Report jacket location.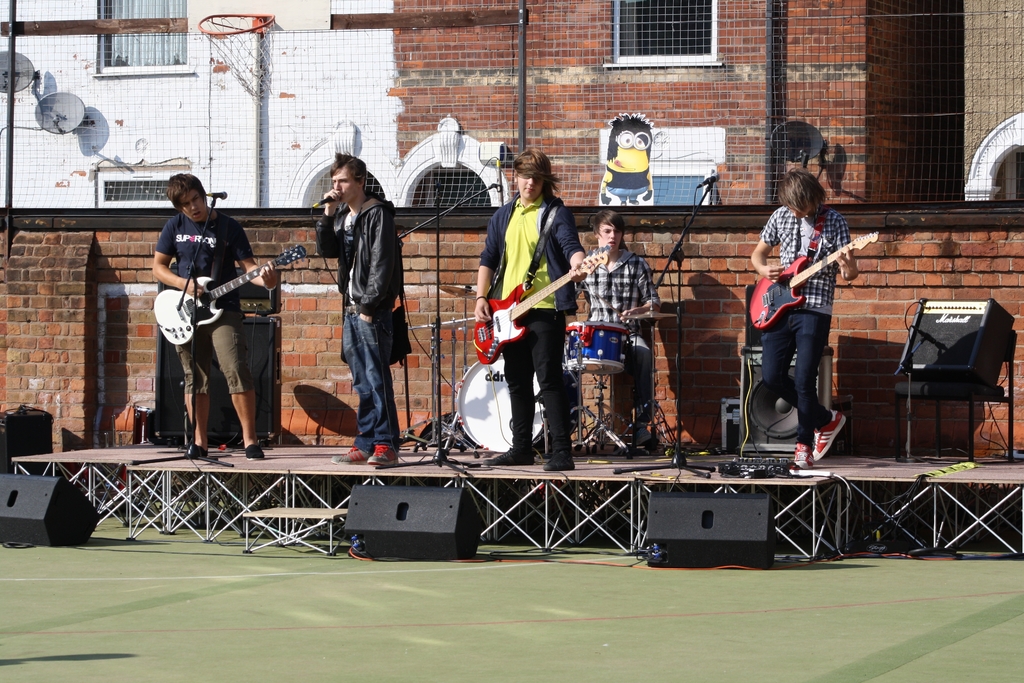
Report: [x1=476, y1=187, x2=593, y2=314].
